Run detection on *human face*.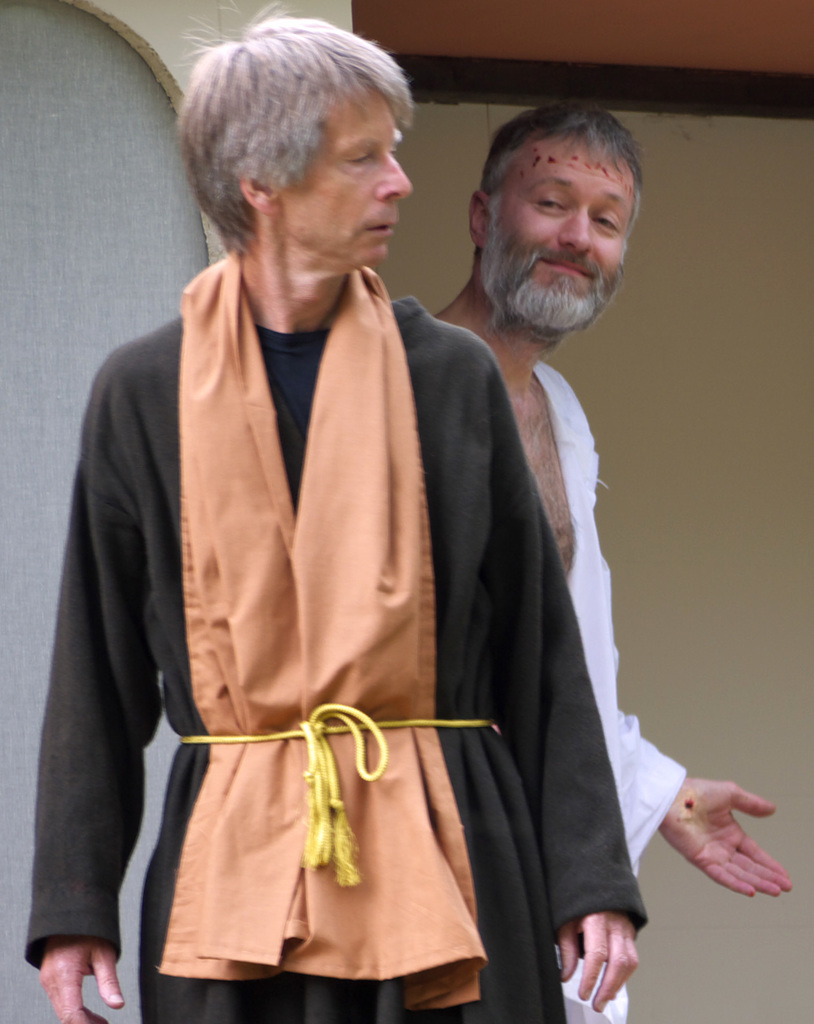
Result: (284,83,415,254).
